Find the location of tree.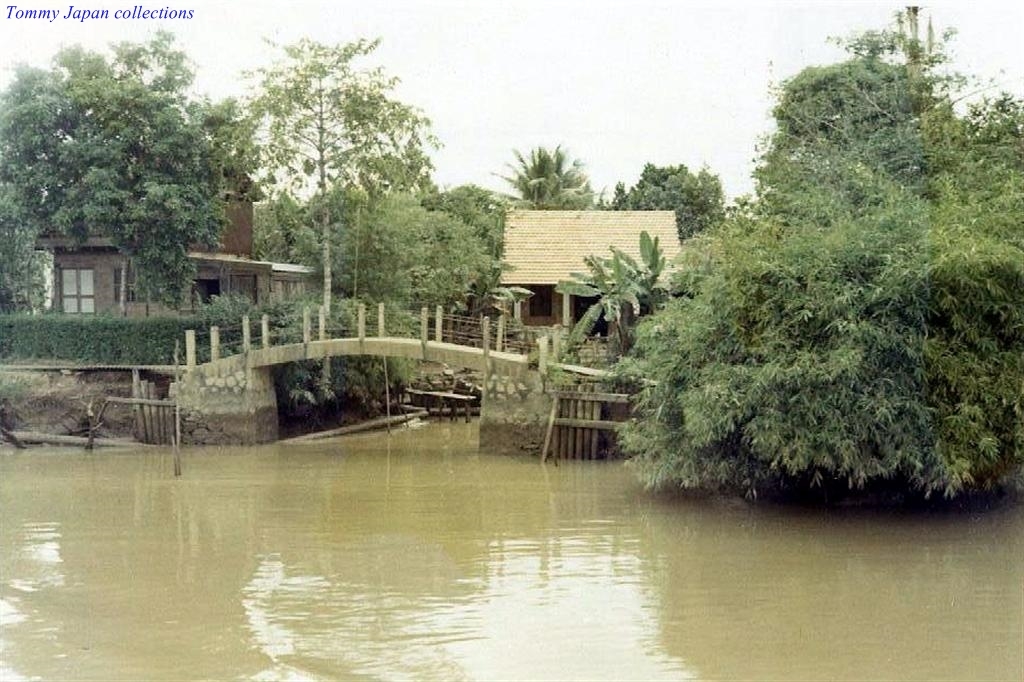
Location: (left=0, top=40, right=280, bottom=317).
